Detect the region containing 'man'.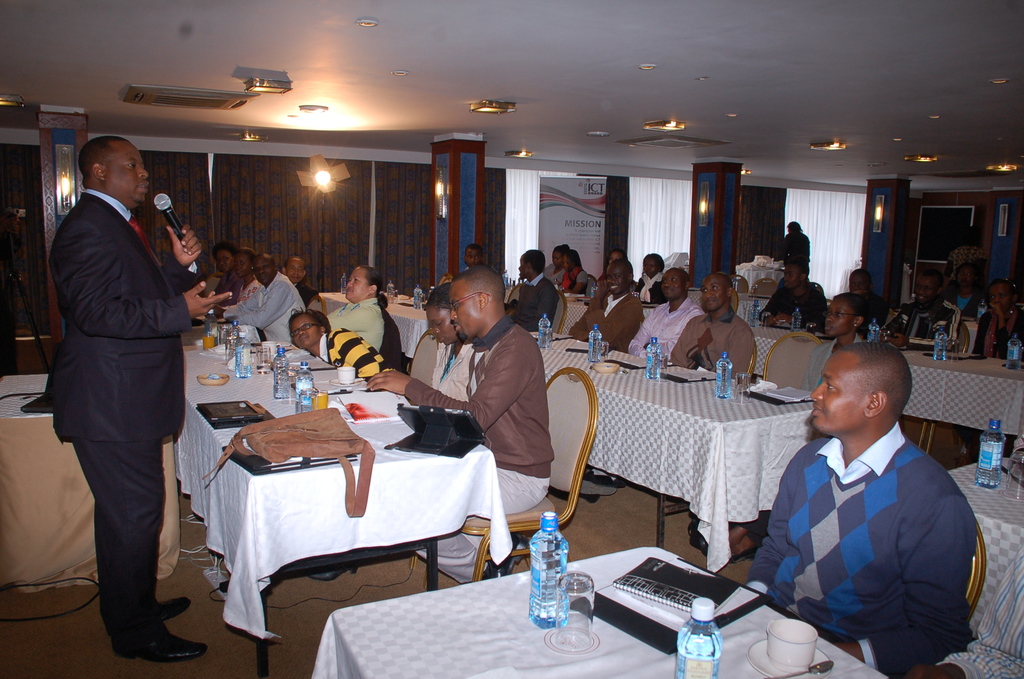
362,261,555,585.
